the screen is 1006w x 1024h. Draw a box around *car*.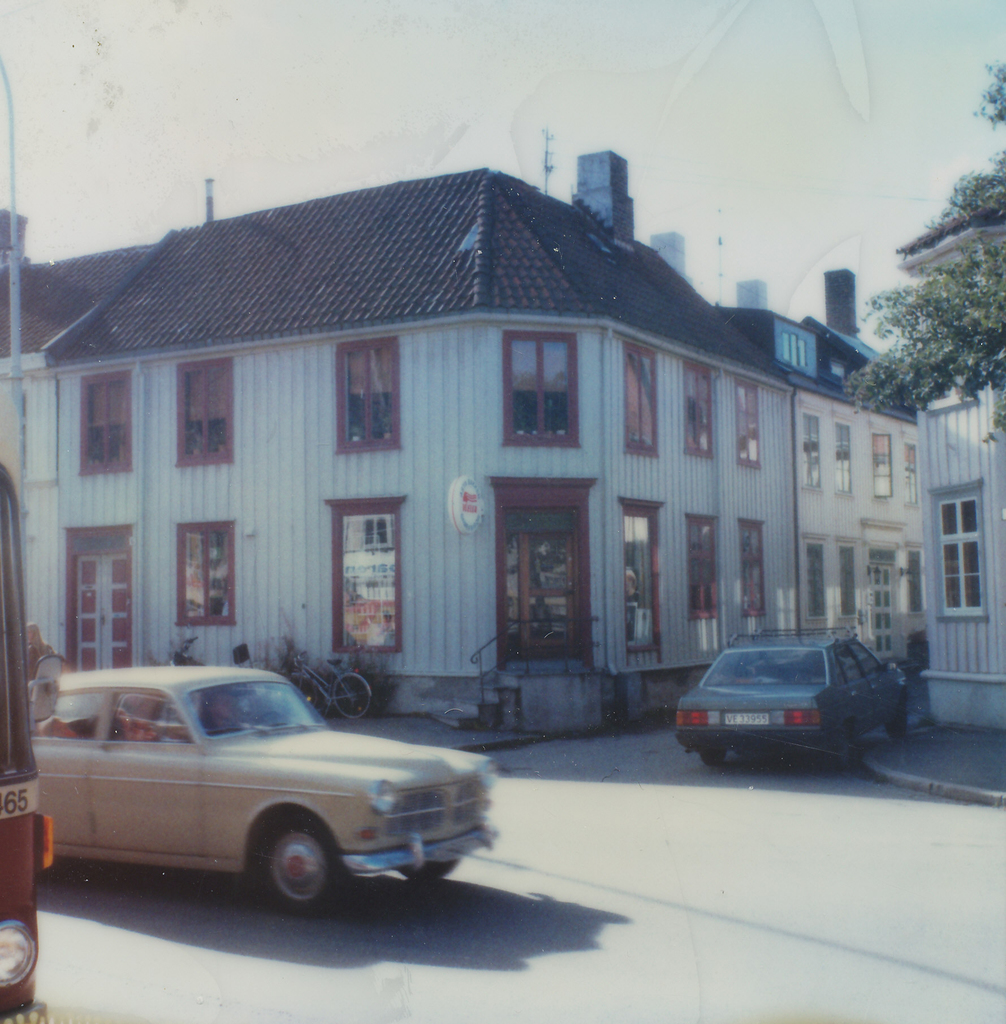
rect(28, 668, 499, 918).
